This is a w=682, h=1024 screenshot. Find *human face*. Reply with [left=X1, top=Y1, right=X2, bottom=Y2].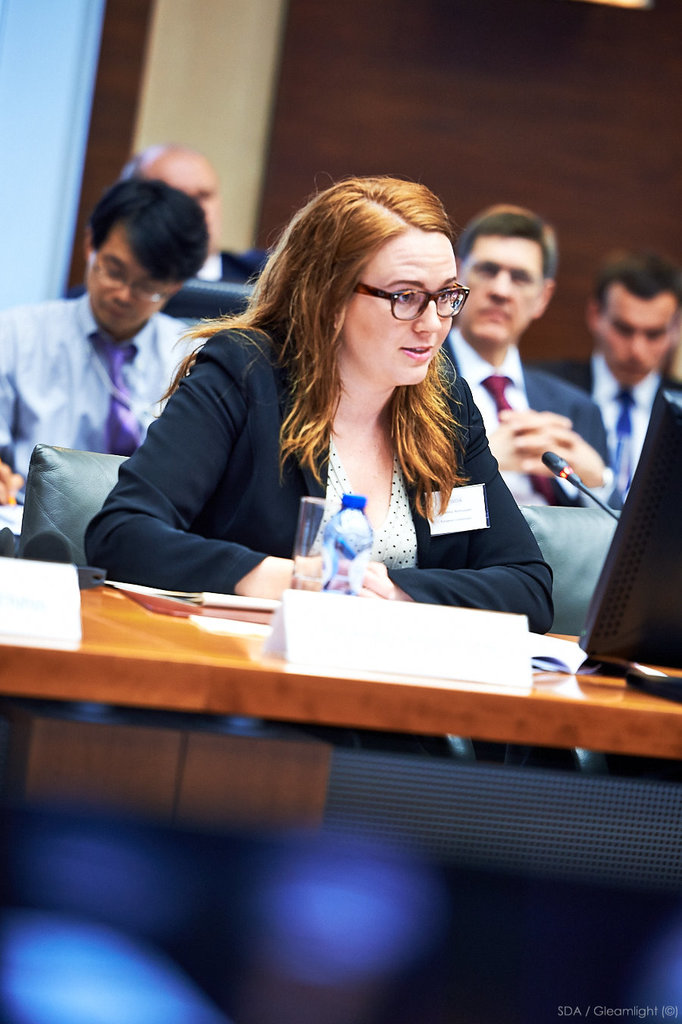
[left=88, top=229, right=186, bottom=338].
